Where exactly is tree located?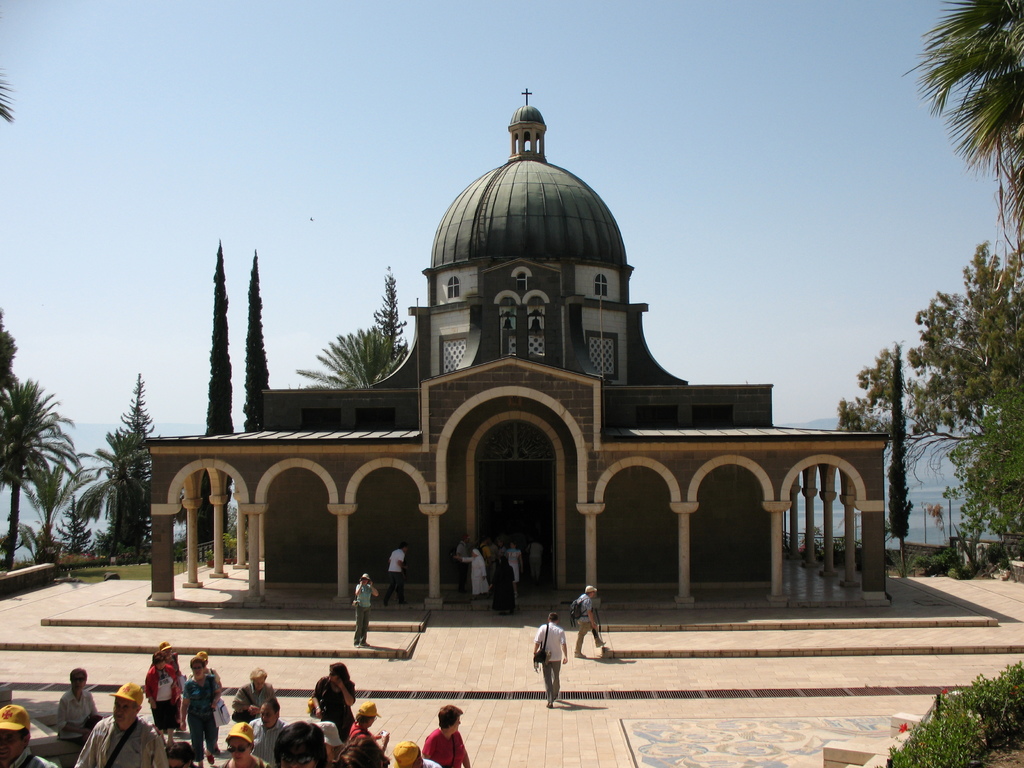
Its bounding box is l=188, t=236, r=241, b=552.
